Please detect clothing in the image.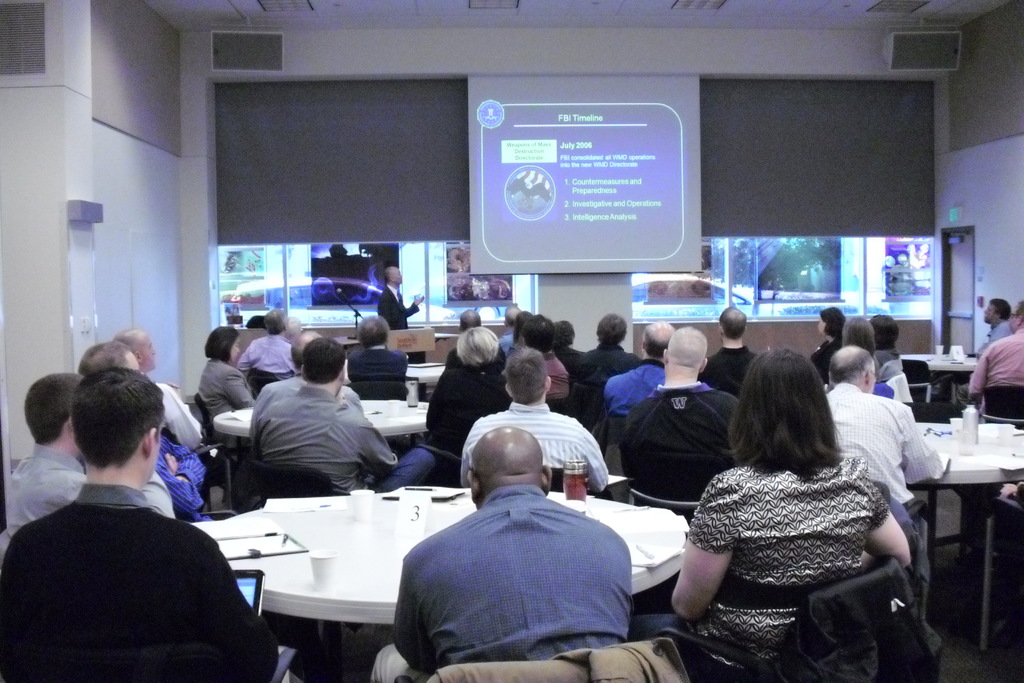
[244, 384, 439, 500].
